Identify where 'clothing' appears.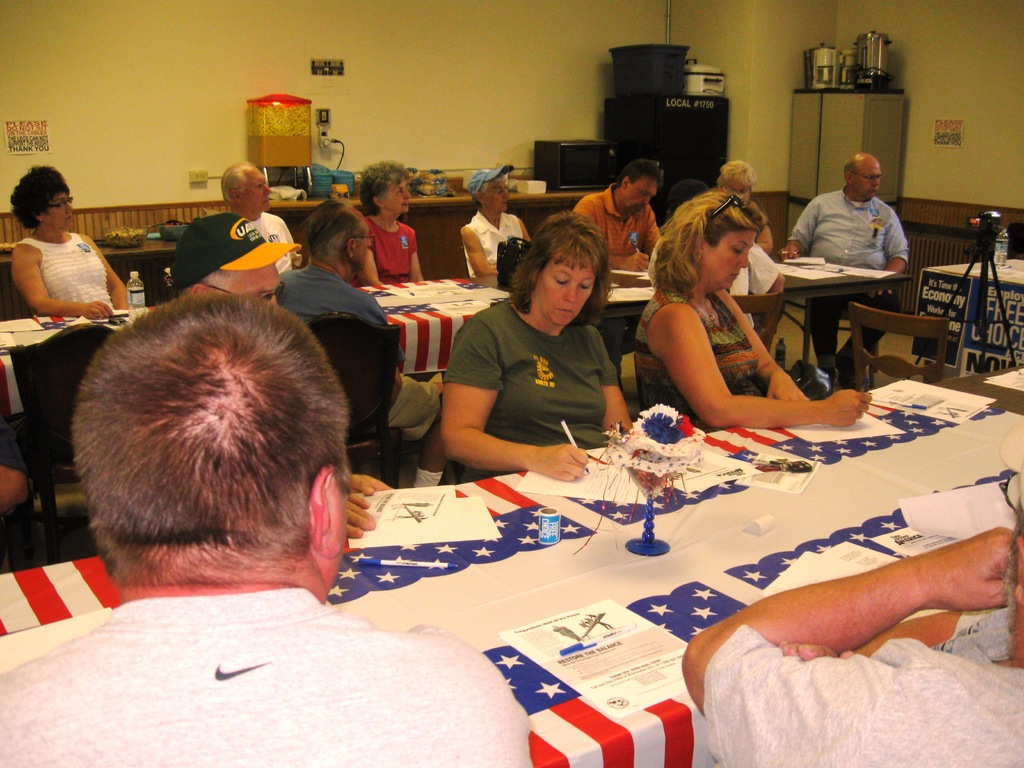
Appears at pyautogui.locateOnScreen(703, 596, 1023, 766).
